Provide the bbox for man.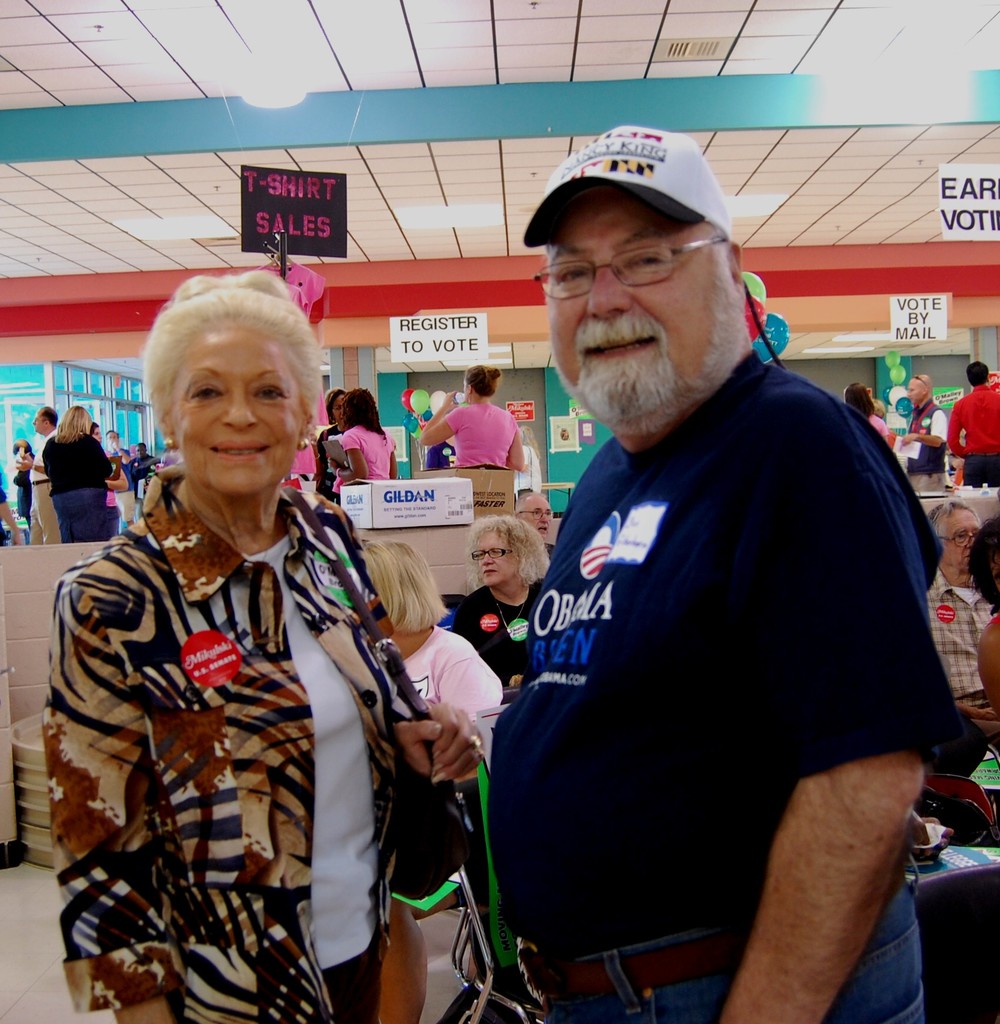
crop(514, 489, 562, 562).
